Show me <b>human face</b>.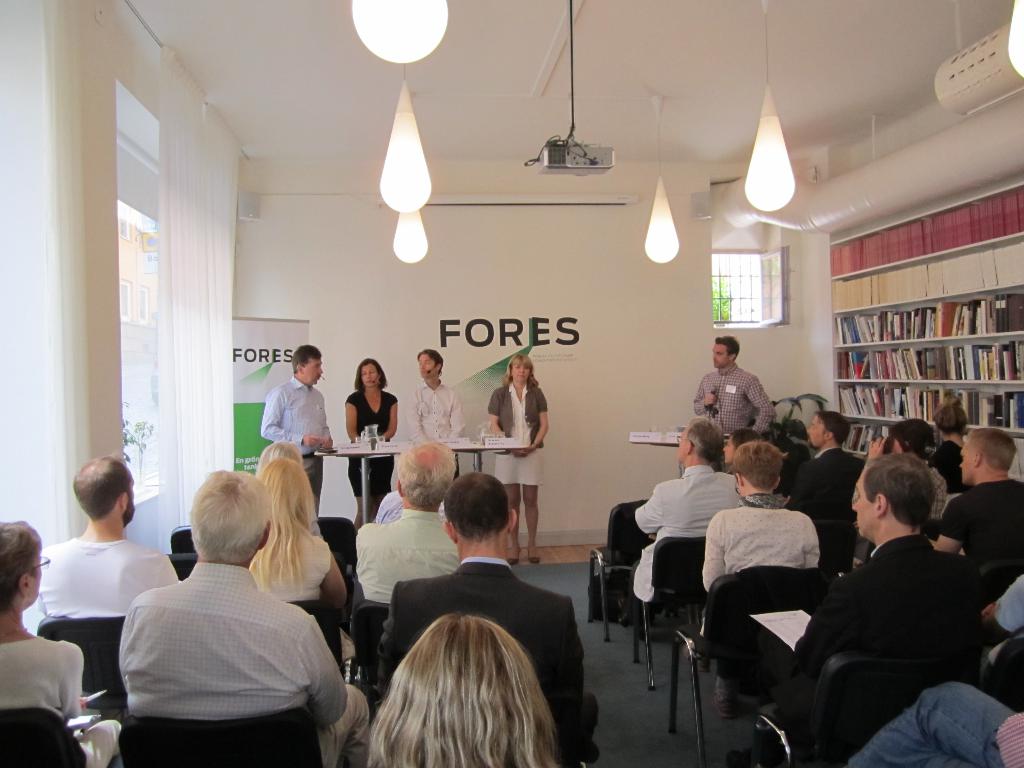
<b>human face</b> is here: 721, 433, 741, 467.
